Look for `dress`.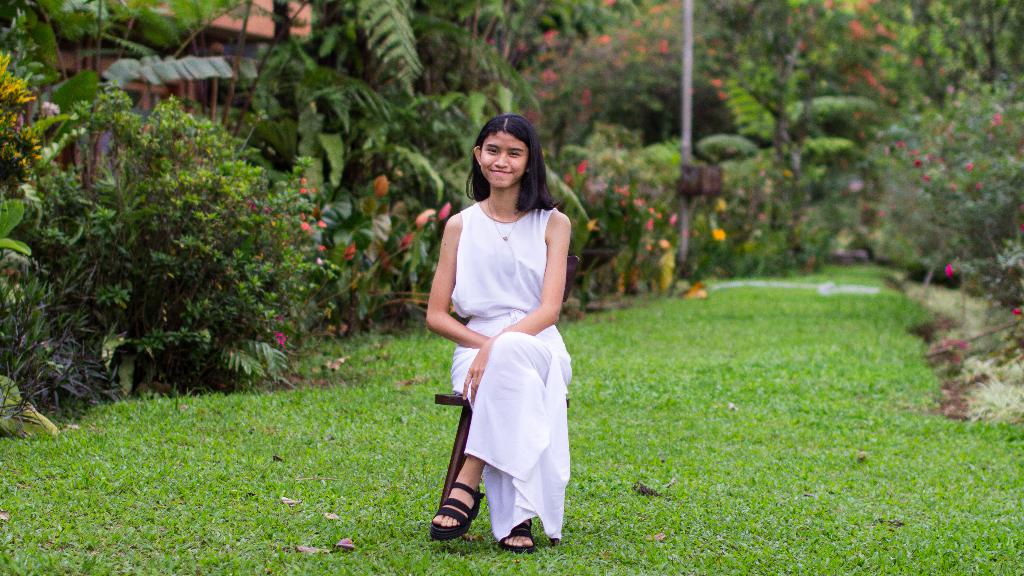
Found: x1=451, y1=200, x2=572, y2=541.
